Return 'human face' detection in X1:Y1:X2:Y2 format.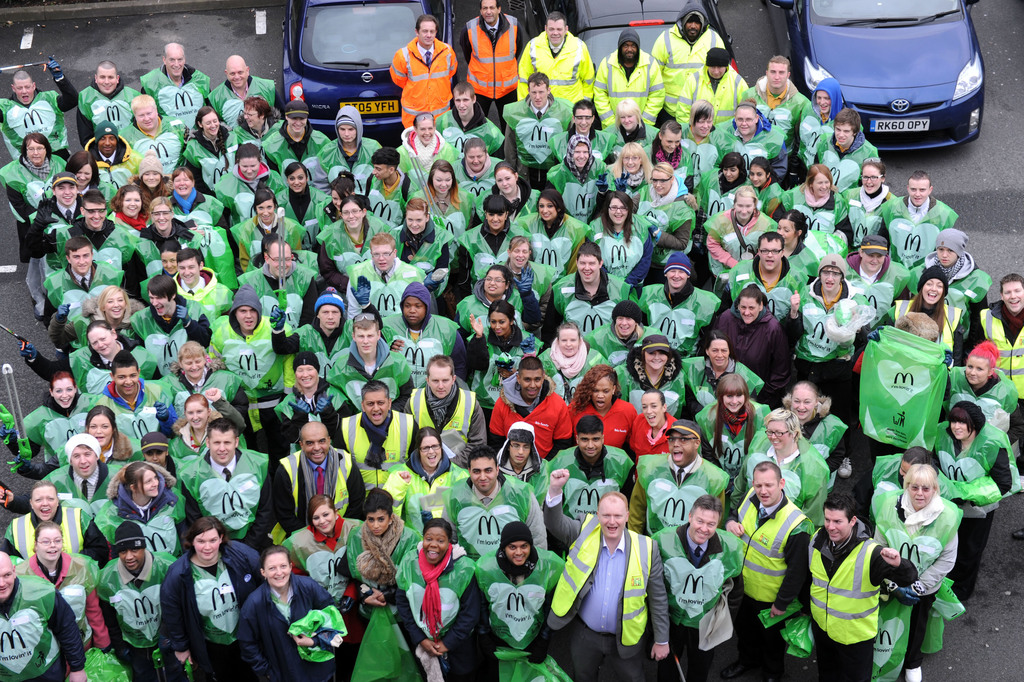
403:295:426:321.
